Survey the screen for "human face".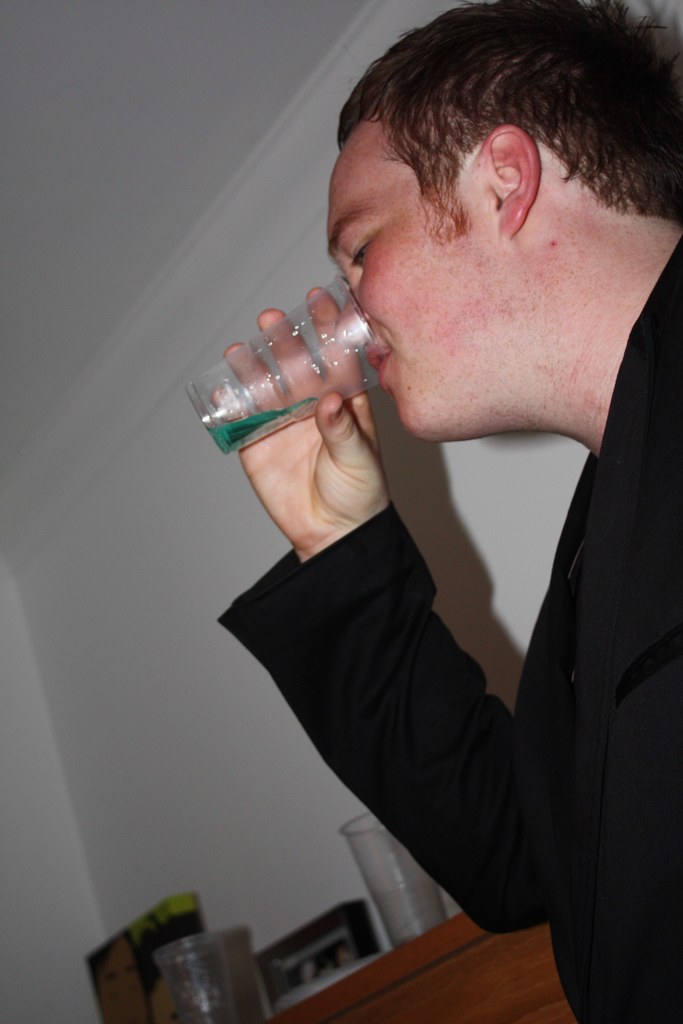
Survey found: left=325, top=125, right=509, bottom=449.
